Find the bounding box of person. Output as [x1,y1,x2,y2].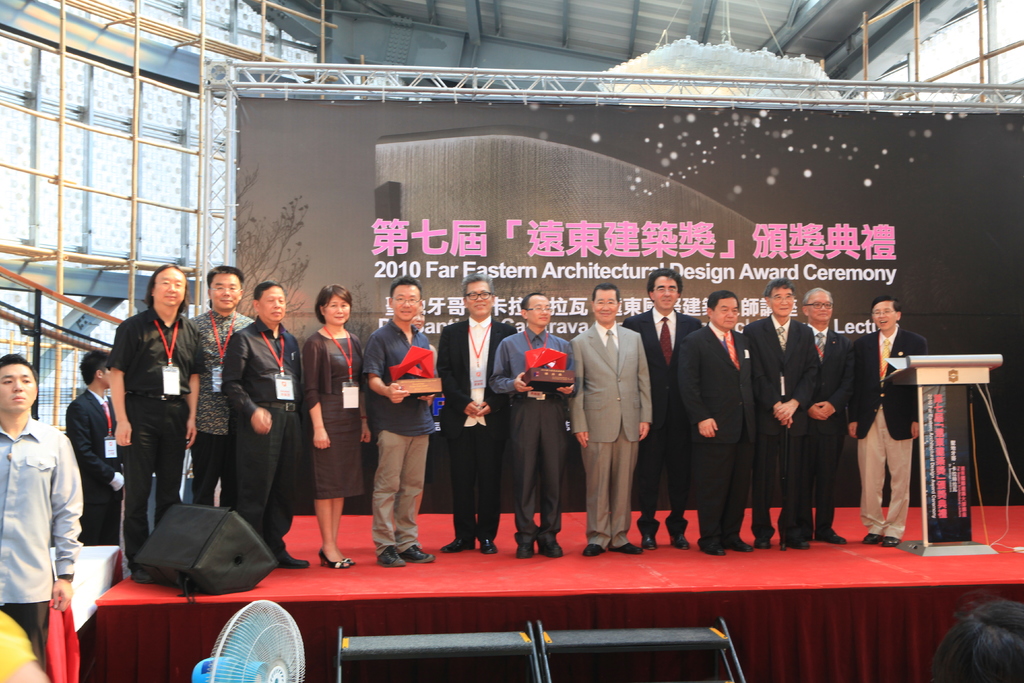
[803,283,855,536].
